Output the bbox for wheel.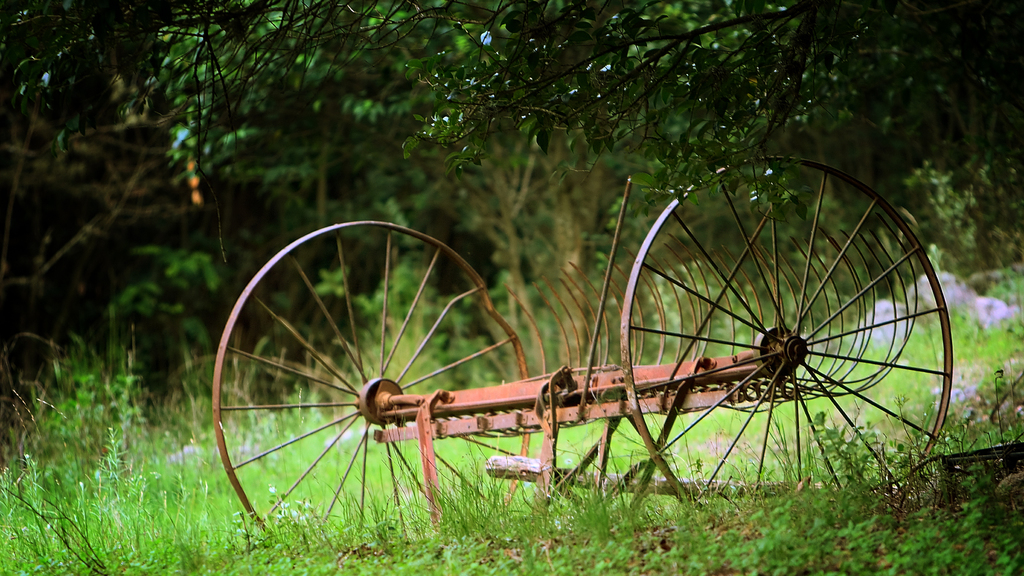
620:154:953:507.
